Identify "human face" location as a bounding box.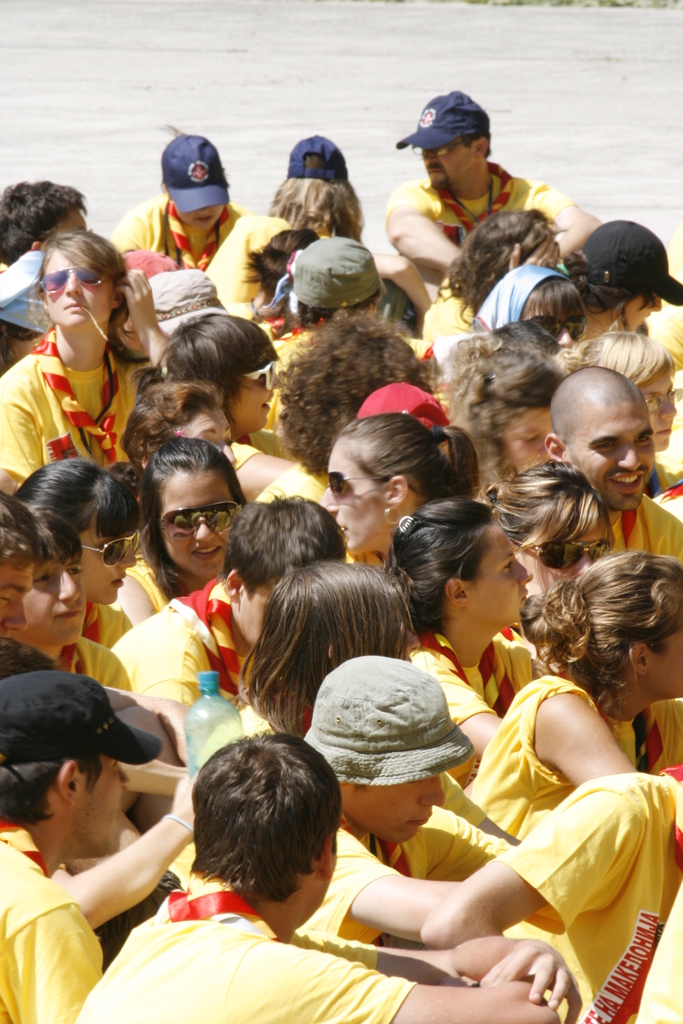
locate(578, 399, 650, 508).
